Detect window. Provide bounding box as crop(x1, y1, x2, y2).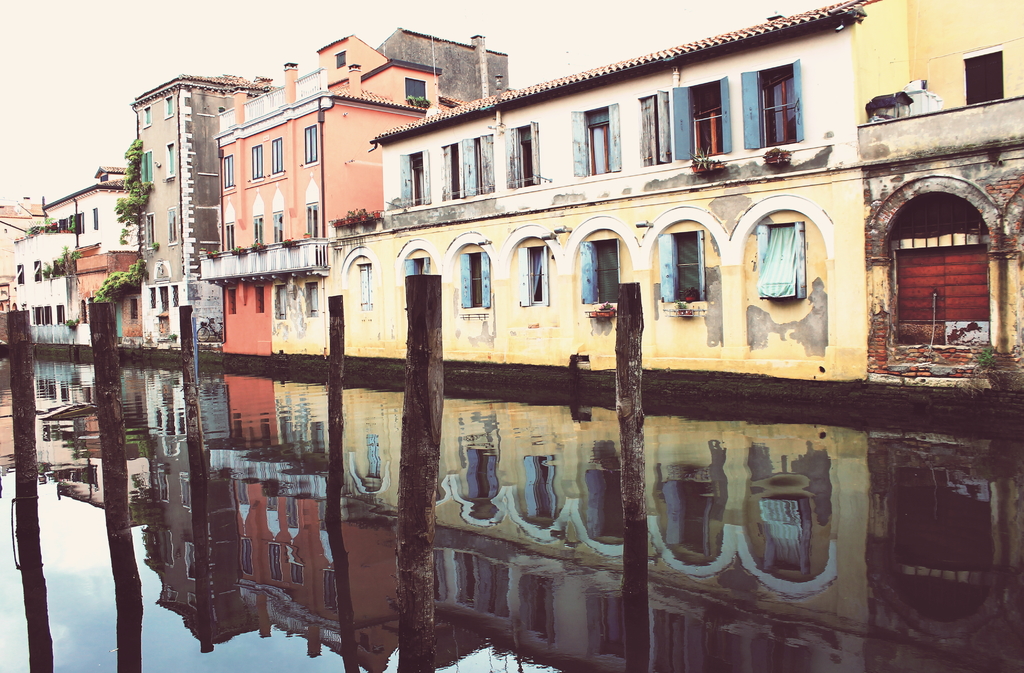
crop(396, 149, 432, 207).
